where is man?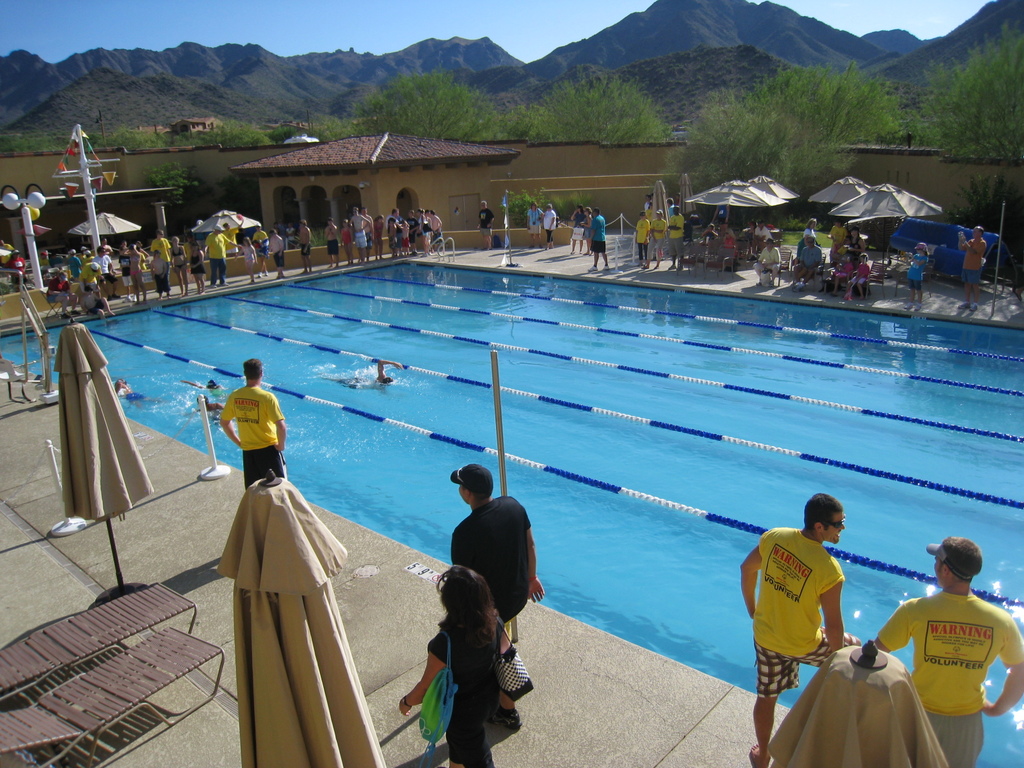
bbox(739, 491, 867, 767).
